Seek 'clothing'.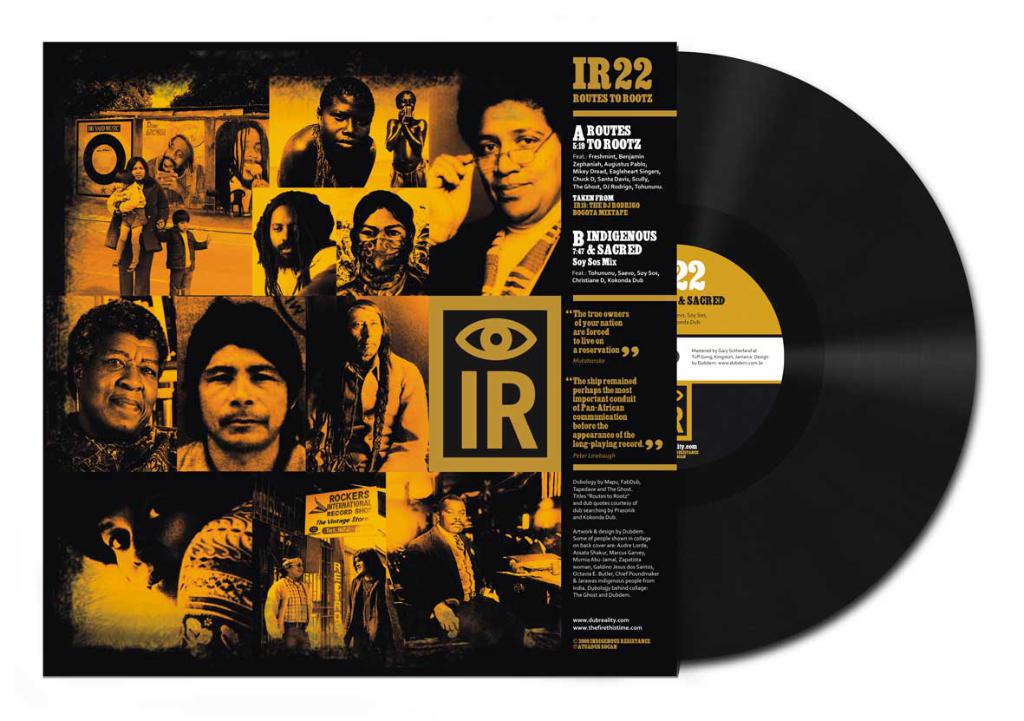
locate(166, 226, 199, 292).
